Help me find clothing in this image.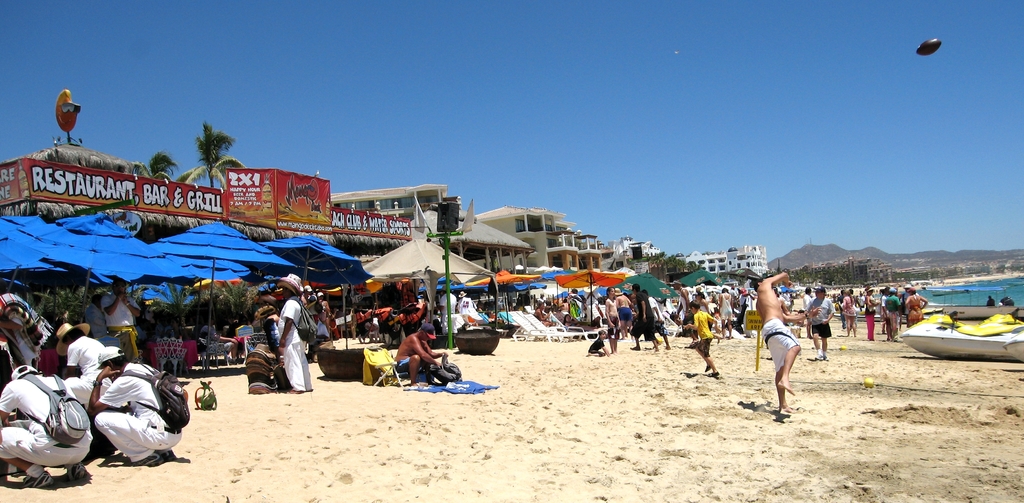
Found it: box(899, 293, 922, 331).
